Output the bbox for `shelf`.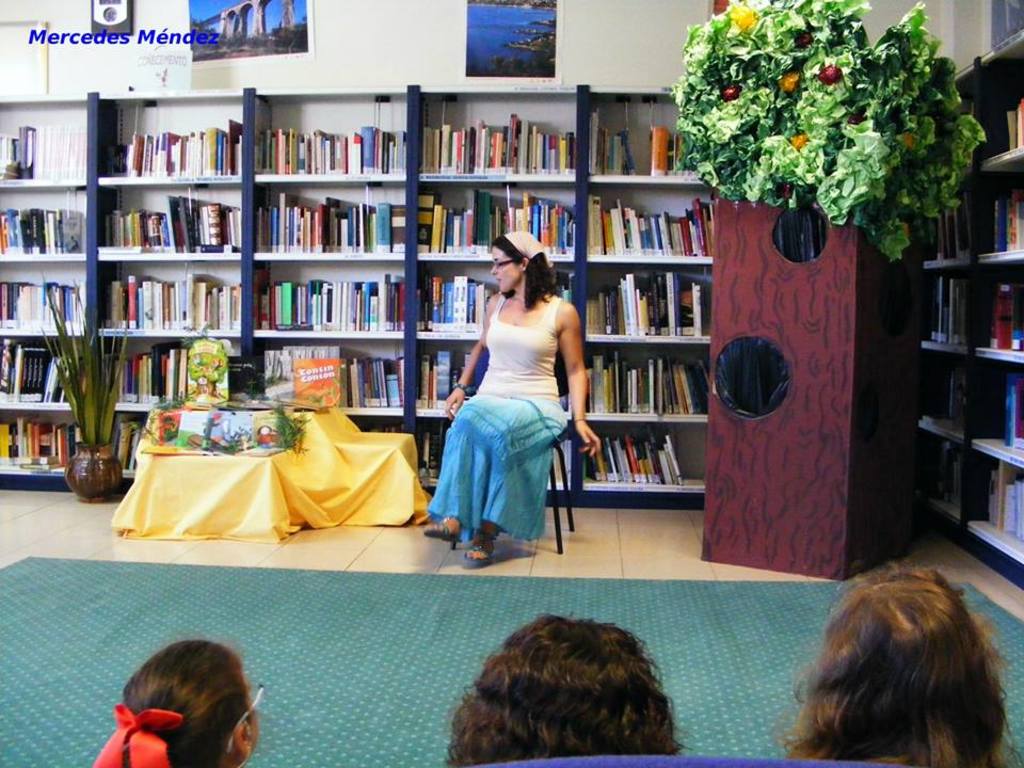
<box>926,443,1023,588</box>.
